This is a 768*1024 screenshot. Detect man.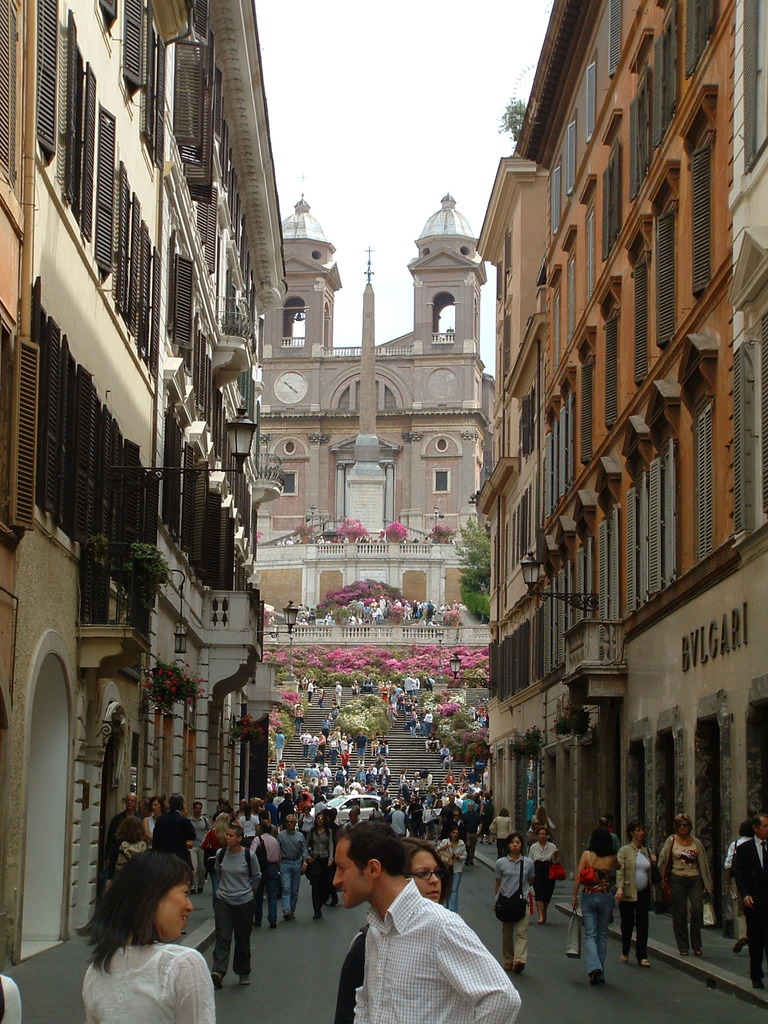
188, 801, 212, 888.
